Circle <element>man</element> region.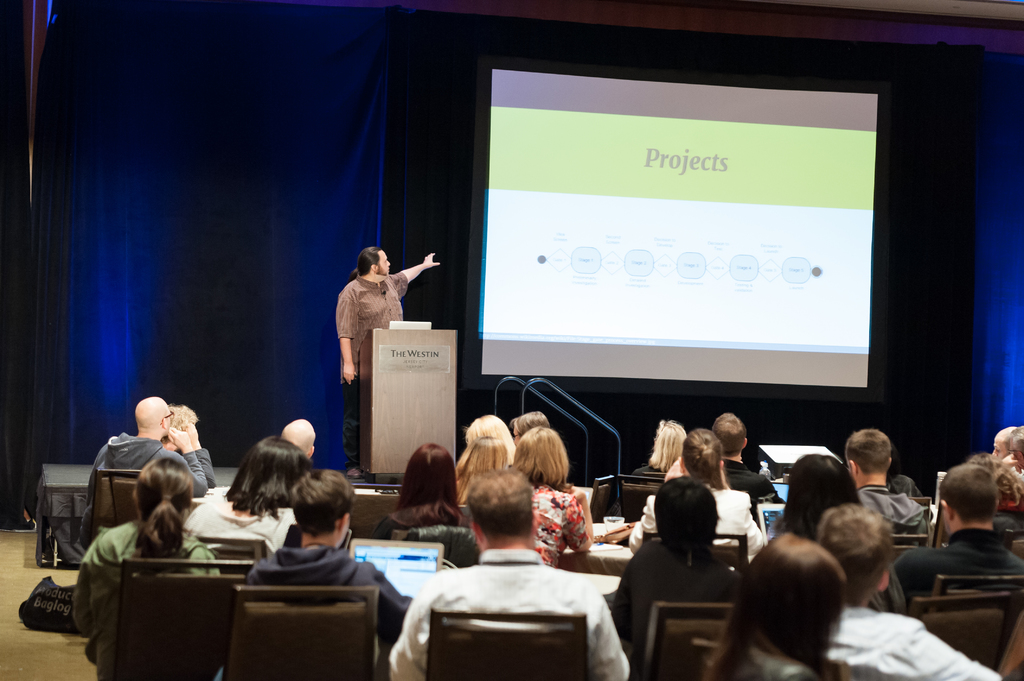
Region: [left=993, top=426, right=1020, bottom=461].
